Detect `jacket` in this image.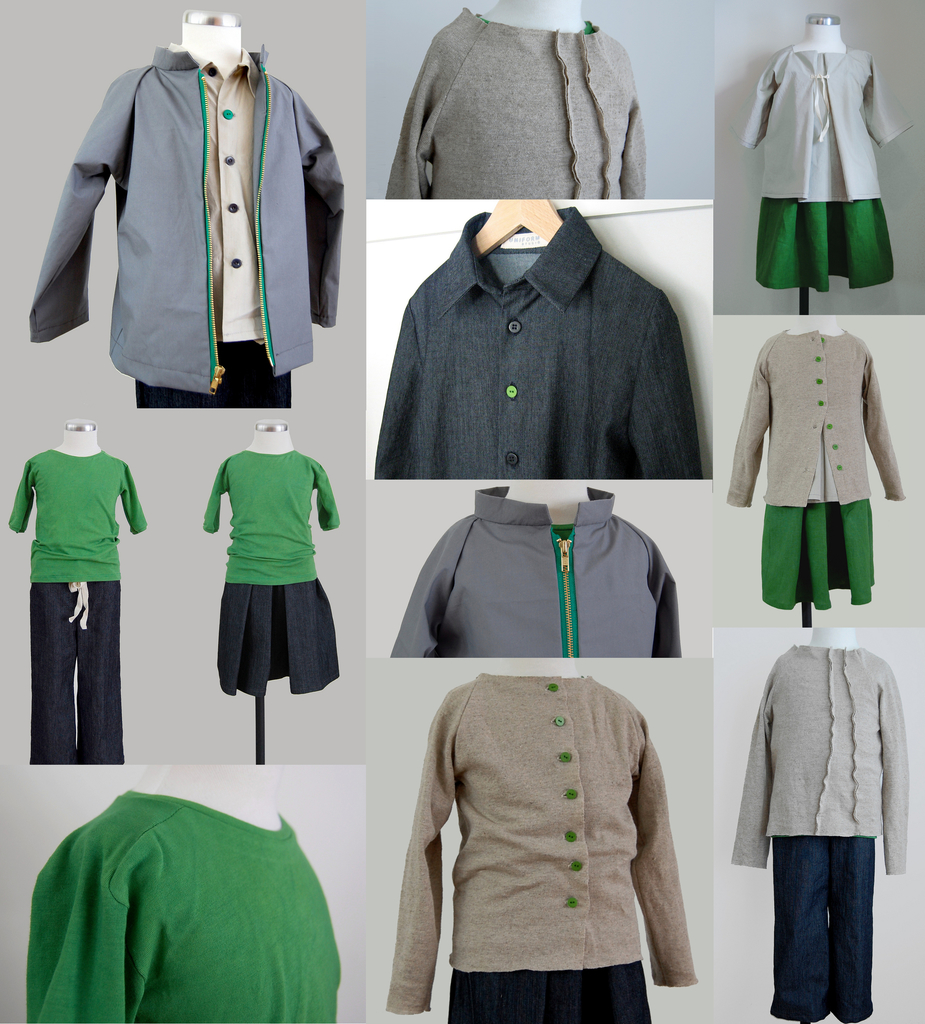
Detection: bbox=(724, 330, 907, 514).
